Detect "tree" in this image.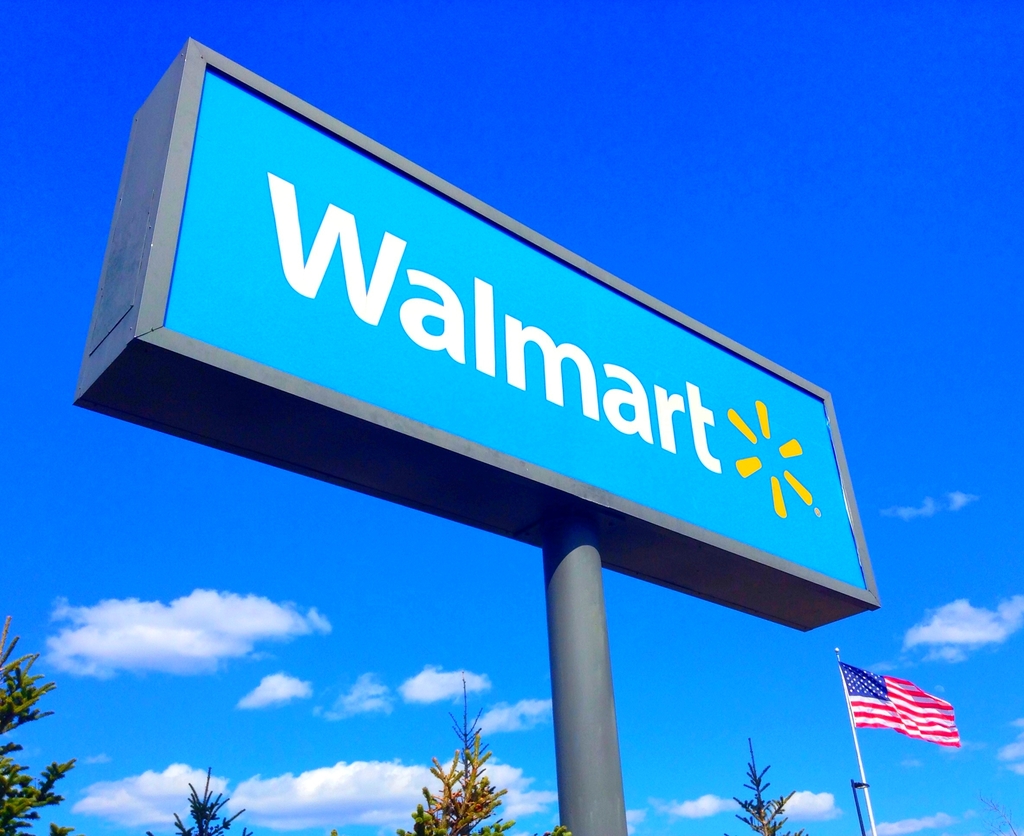
Detection: [728, 737, 815, 835].
